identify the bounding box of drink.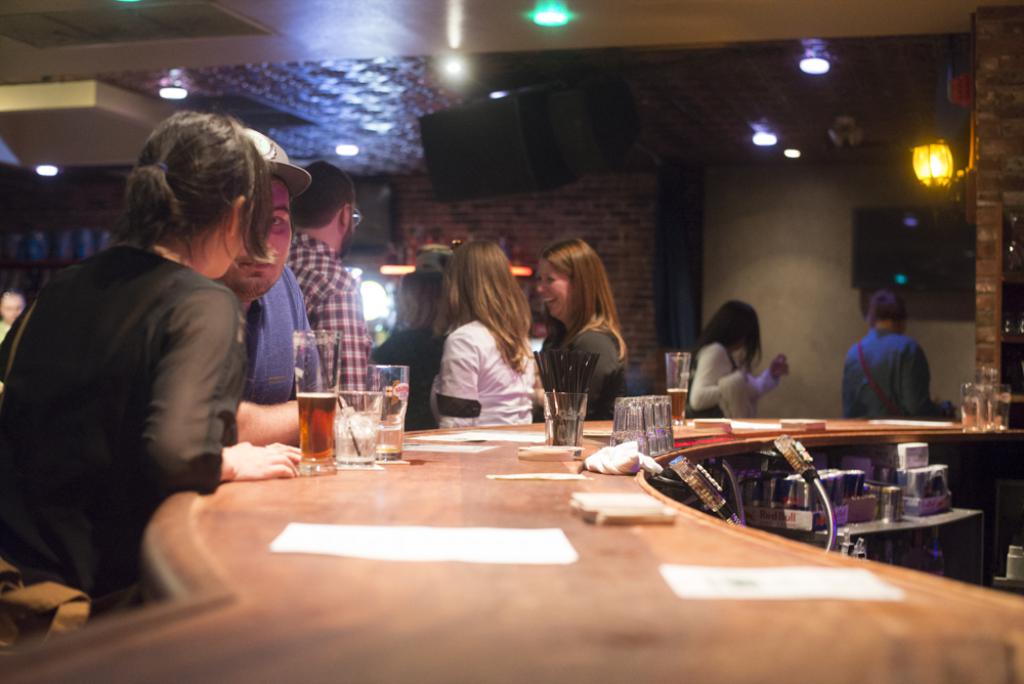
[295,391,338,464].
